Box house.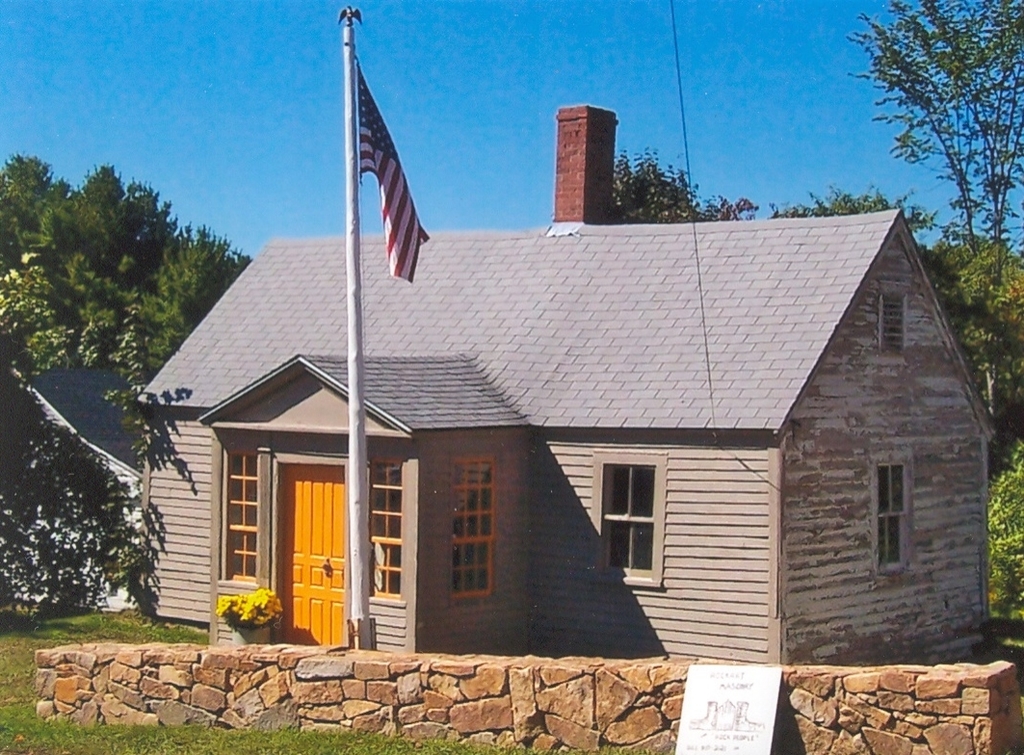
box=[0, 368, 169, 612].
